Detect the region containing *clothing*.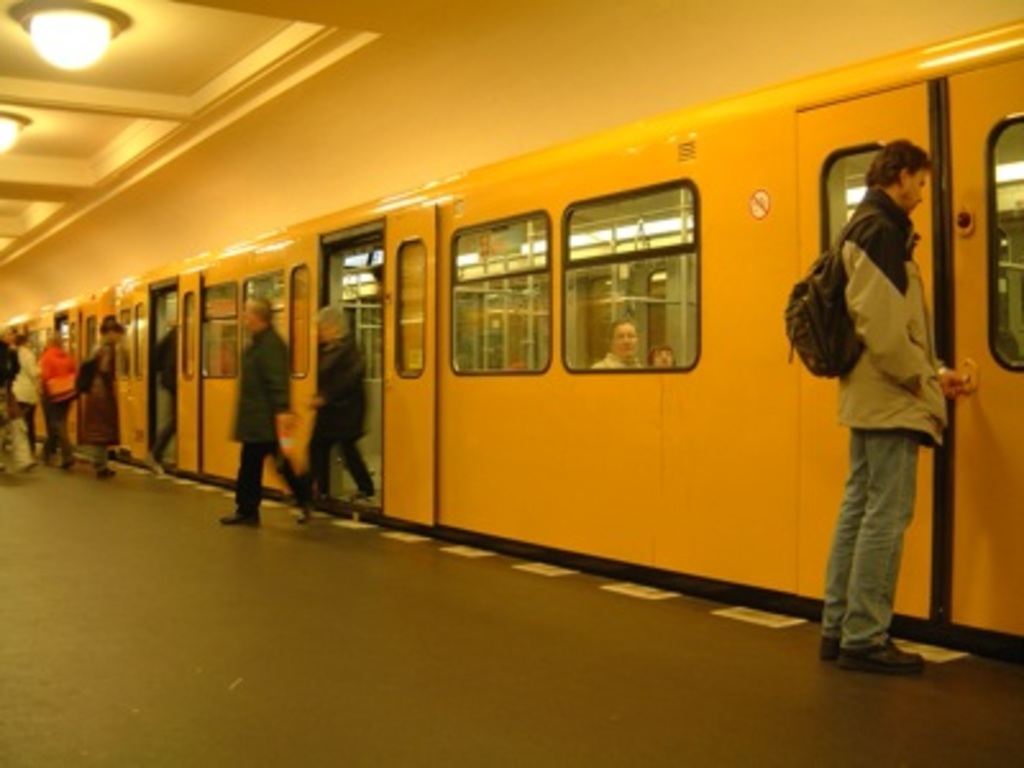
(36,353,79,474).
